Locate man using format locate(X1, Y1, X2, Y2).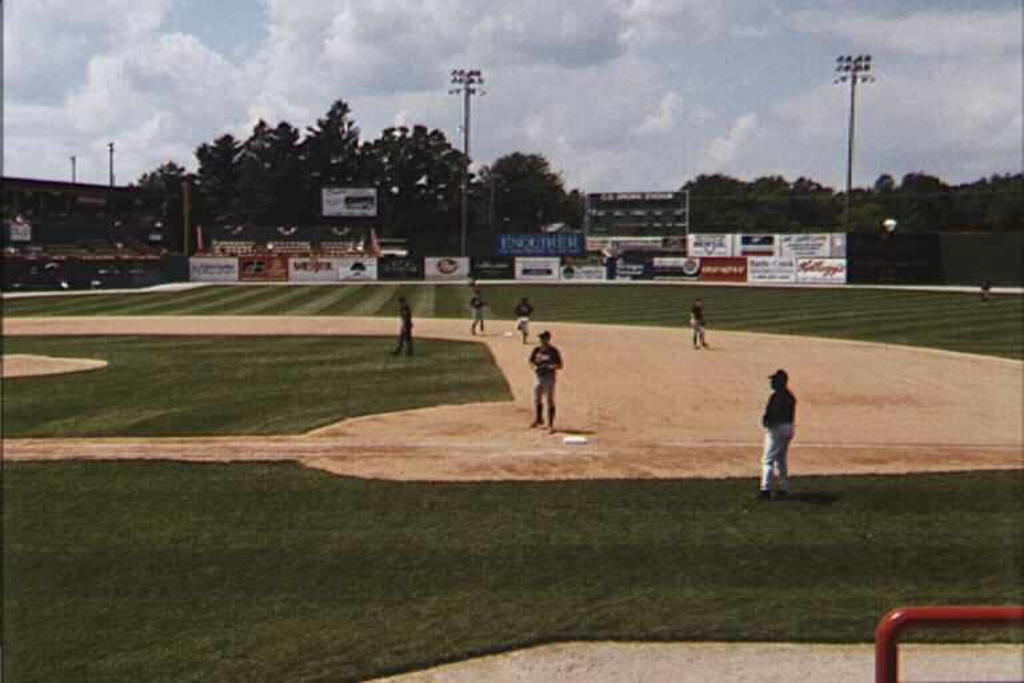
locate(387, 296, 413, 355).
